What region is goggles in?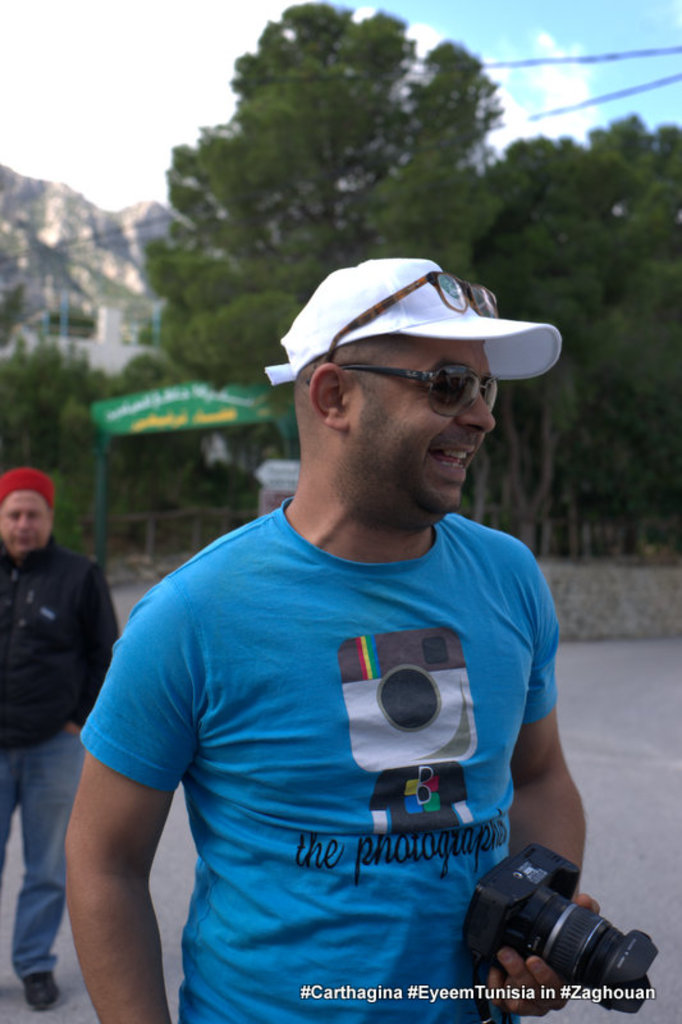
left=369, top=349, right=527, bottom=412.
